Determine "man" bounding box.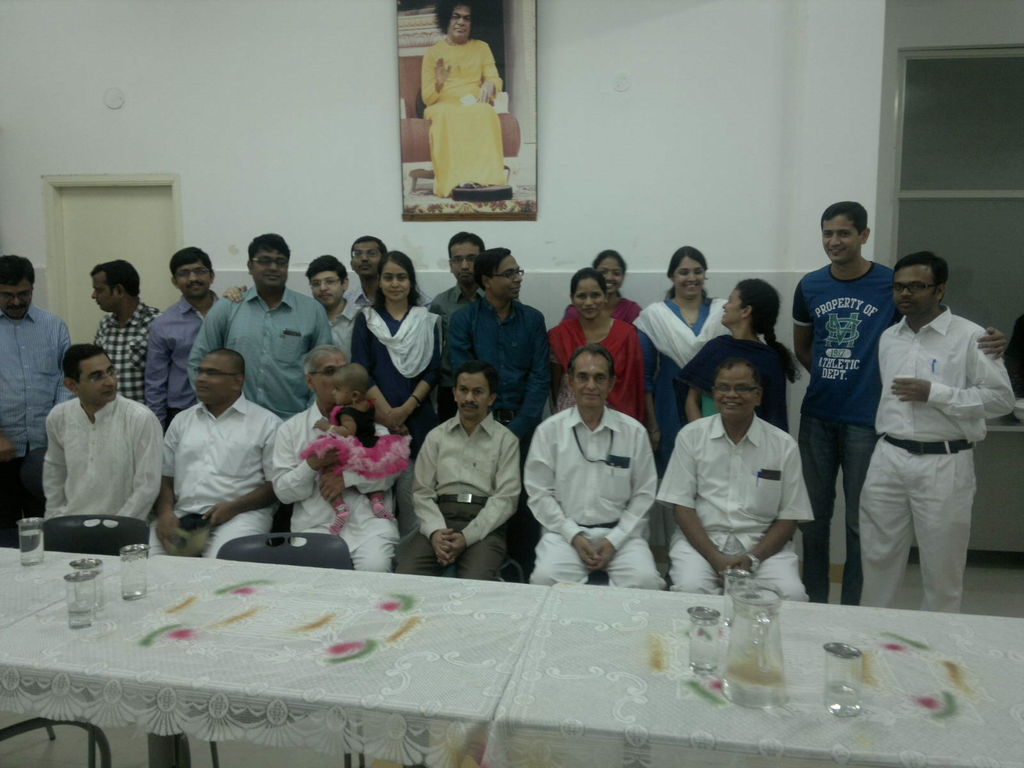
Determined: (654,353,816,603).
